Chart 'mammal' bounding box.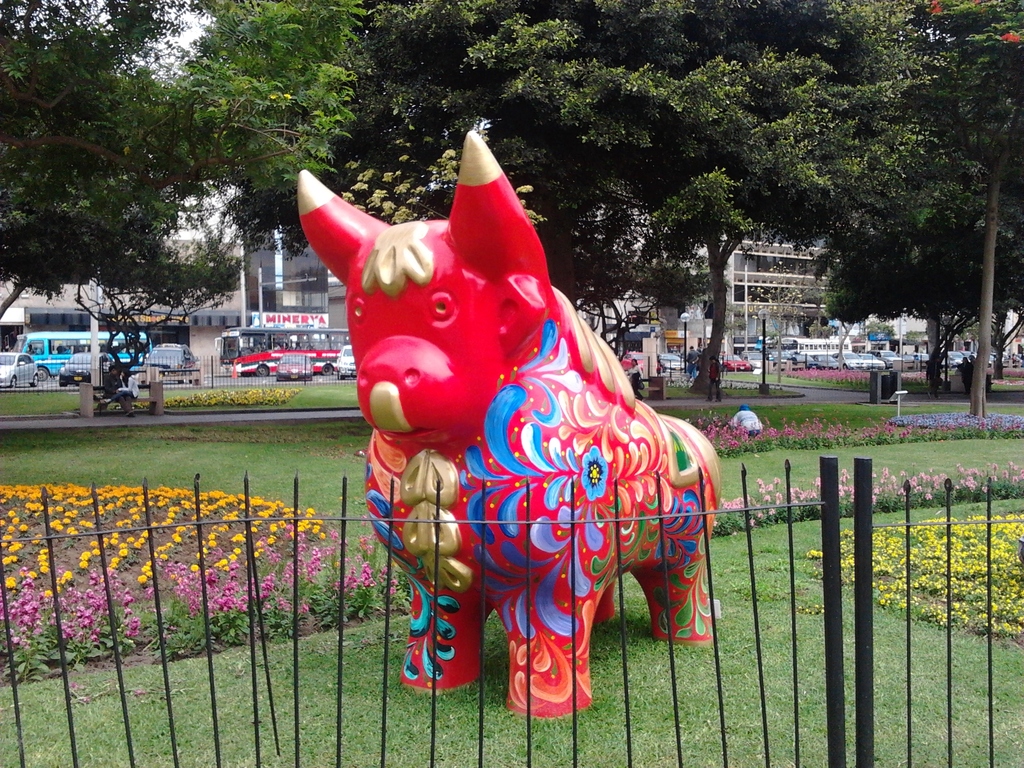
Charted: bbox=(102, 360, 136, 417).
